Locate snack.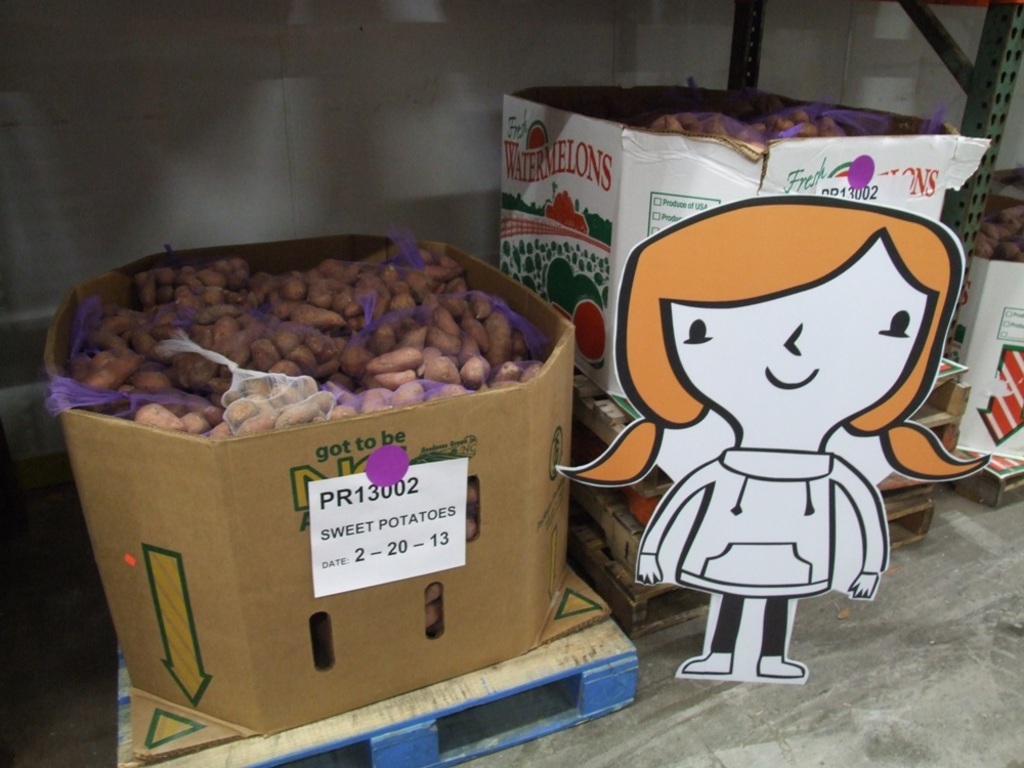
Bounding box: <box>655,93,897,138</box>.
